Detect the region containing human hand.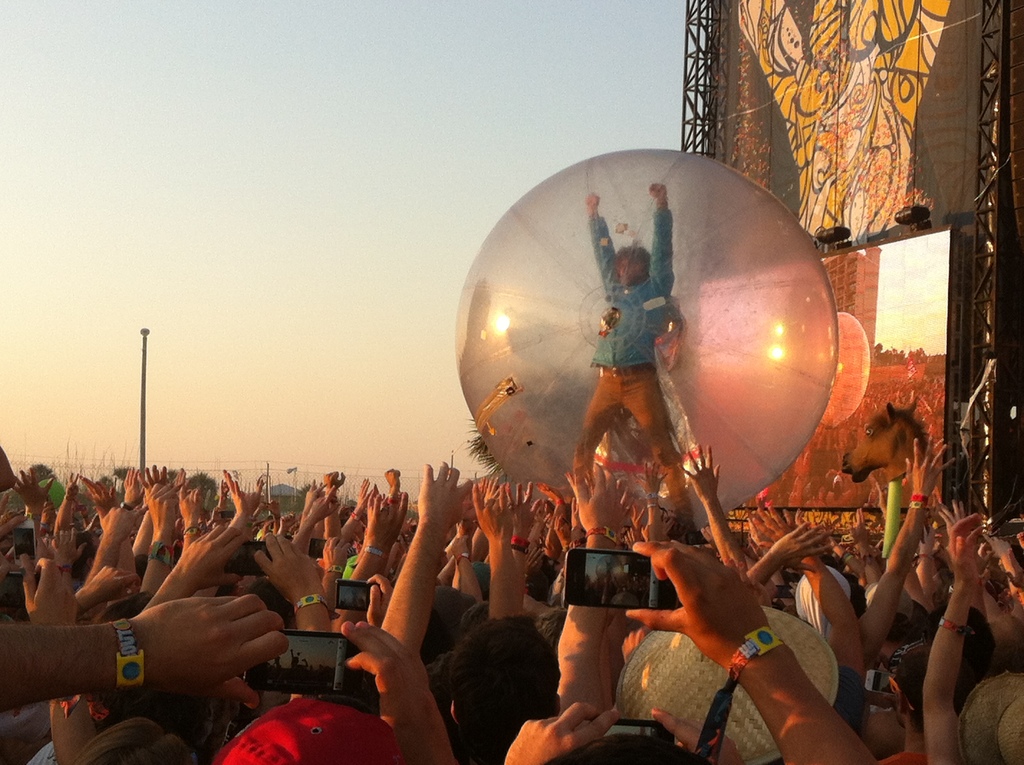
locate(745, 503, 797, 549).
